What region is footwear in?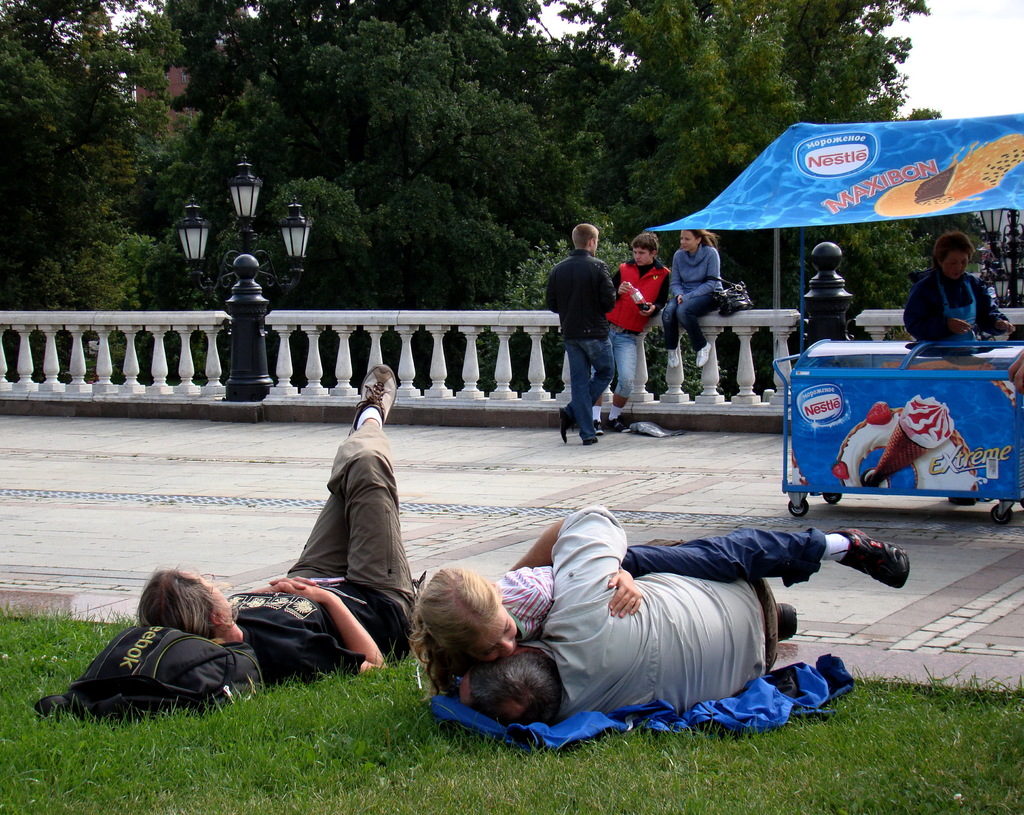
(695, 344, 712, 367).
